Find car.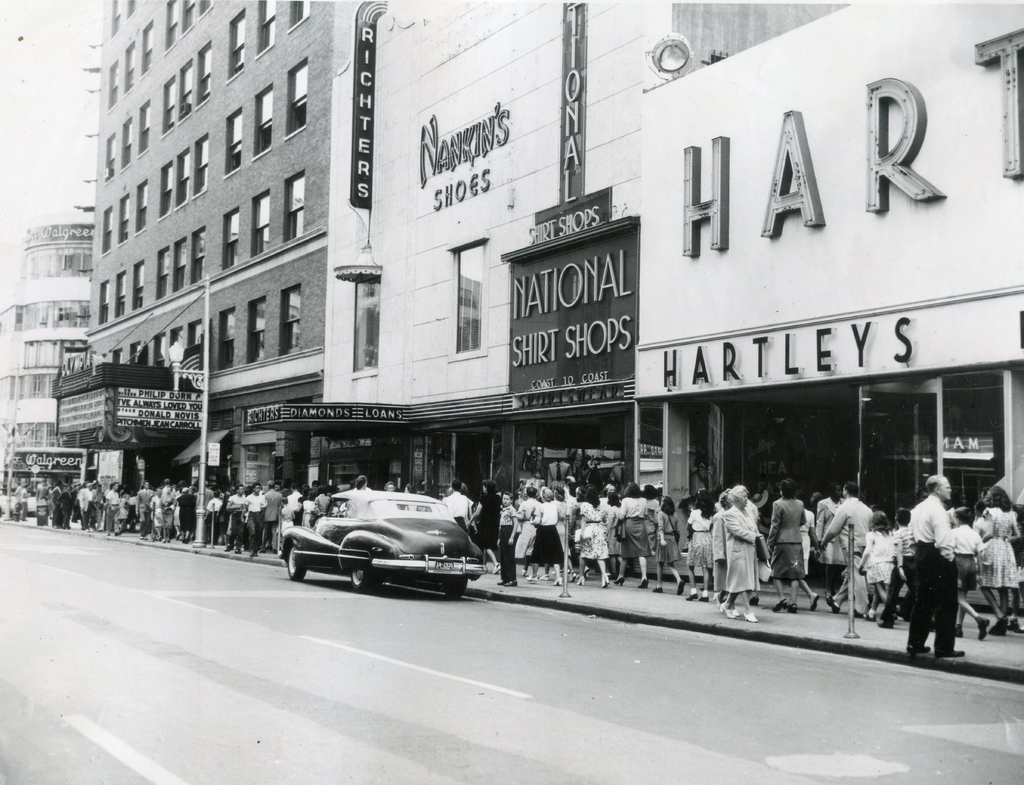
(x1=280, y1=489, x2=495, y2=599).
